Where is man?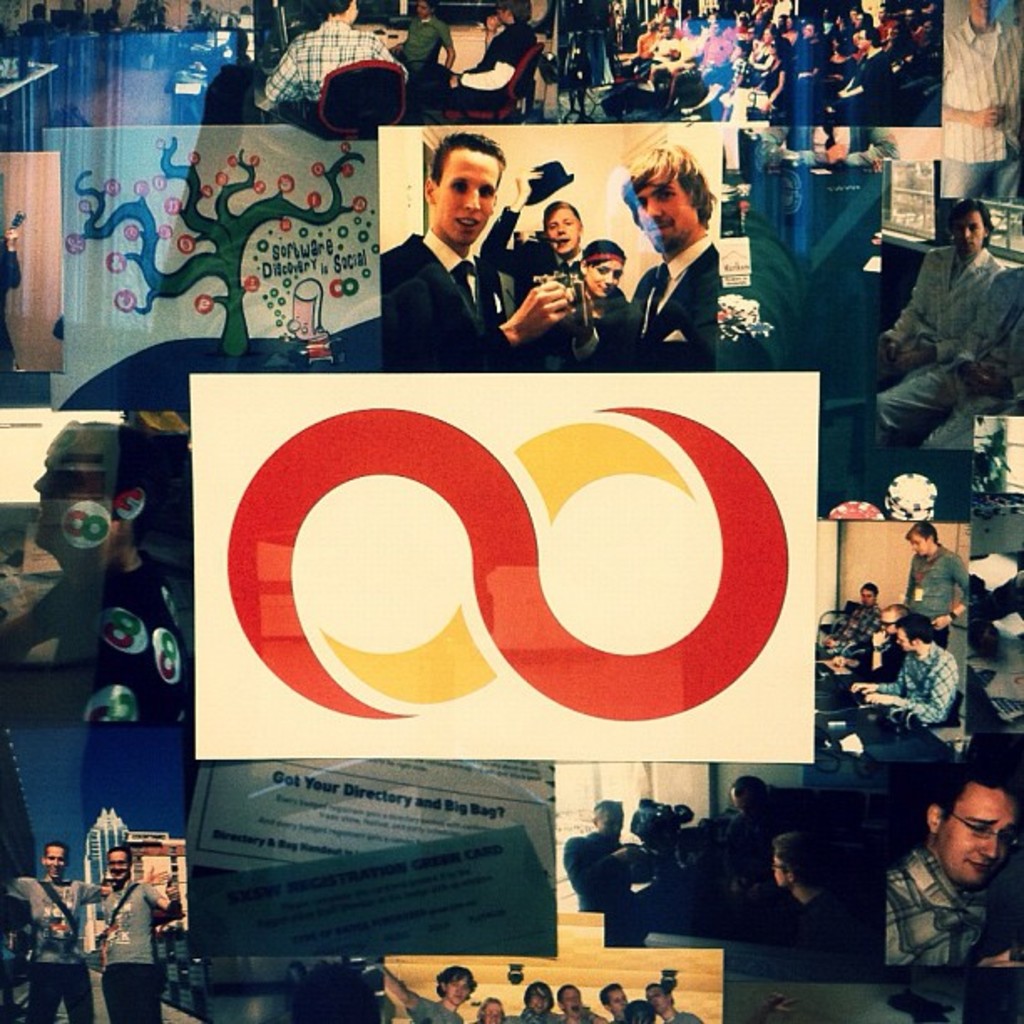
387, 0, 455, 90.
